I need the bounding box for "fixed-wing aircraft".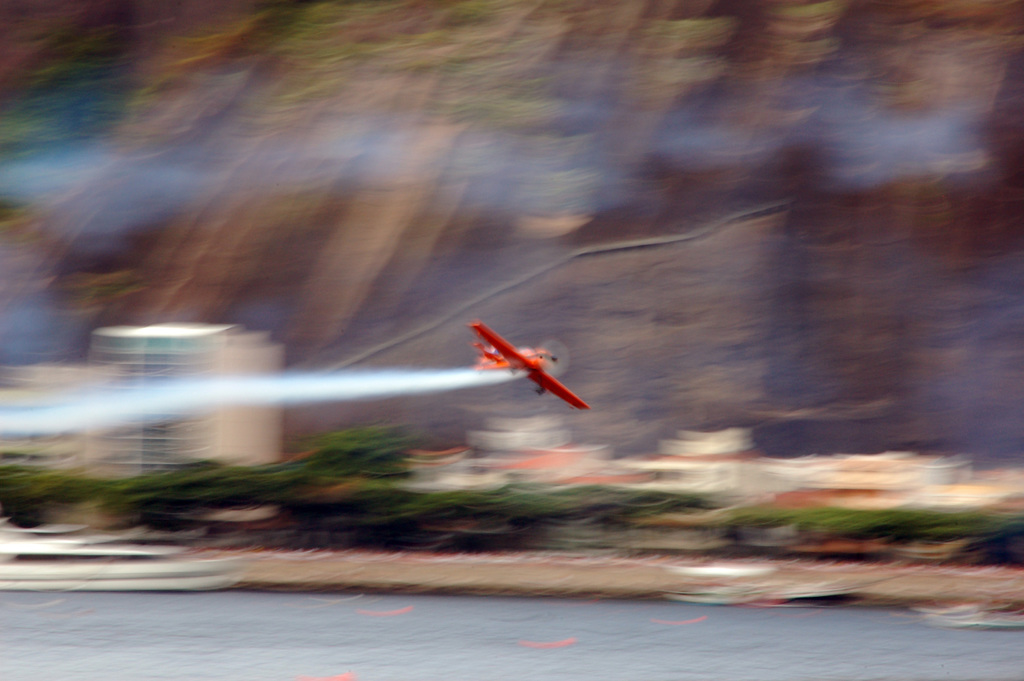
Here it is: crop(467, 321, 588, 406).
